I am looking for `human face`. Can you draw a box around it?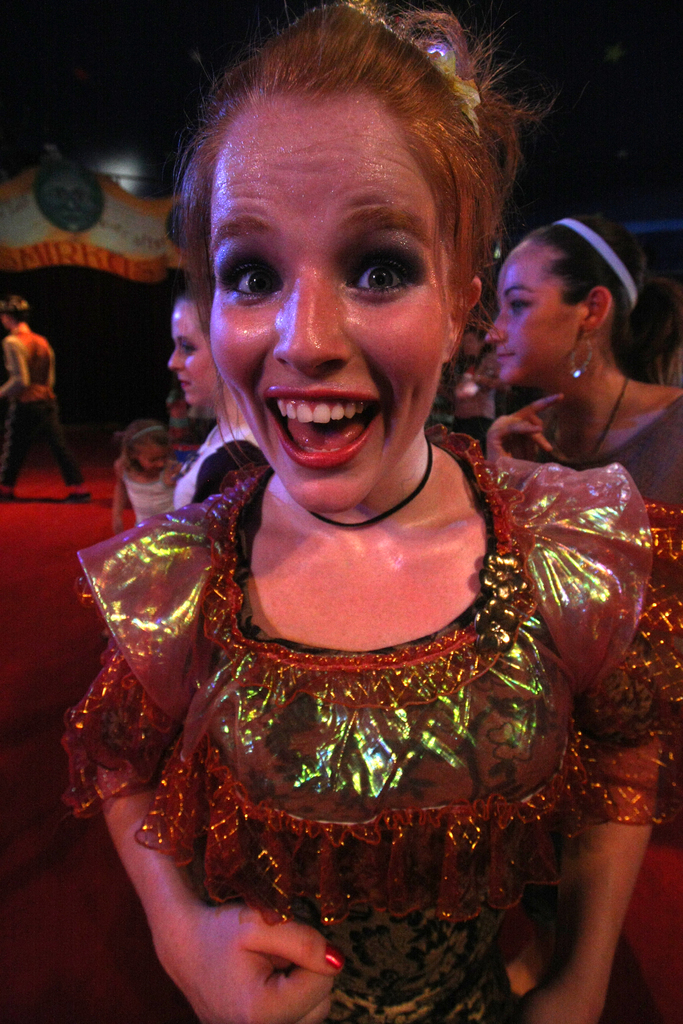
Sure, the bounding box is <bbox>487, 239, 588, 391</bbox>.
